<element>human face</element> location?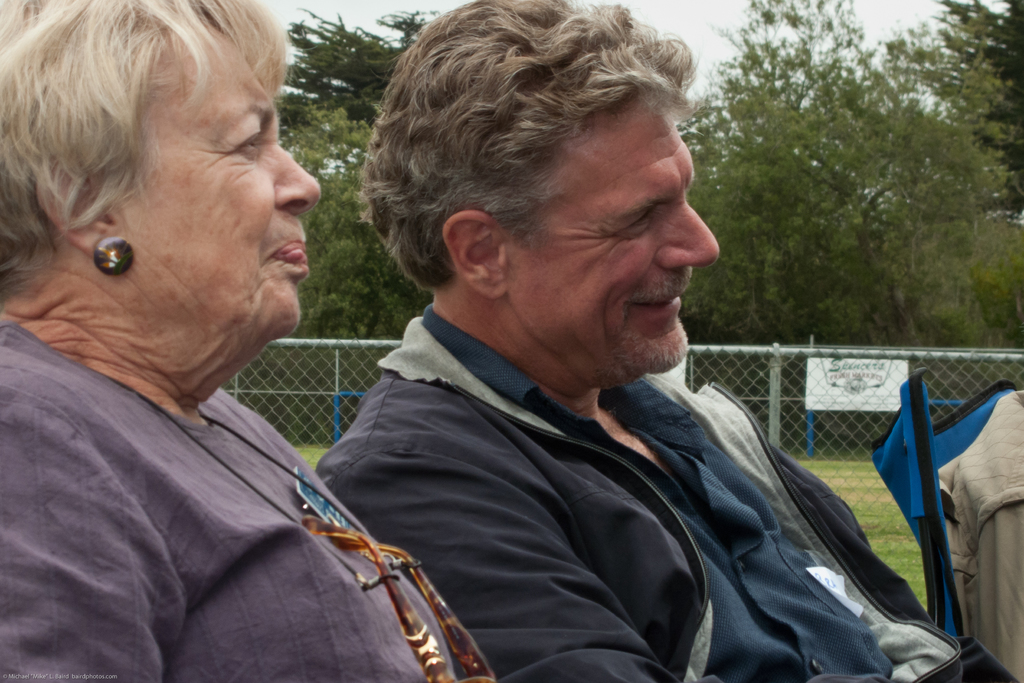
(x1=130, y1=18, x2=326, y2=345)
